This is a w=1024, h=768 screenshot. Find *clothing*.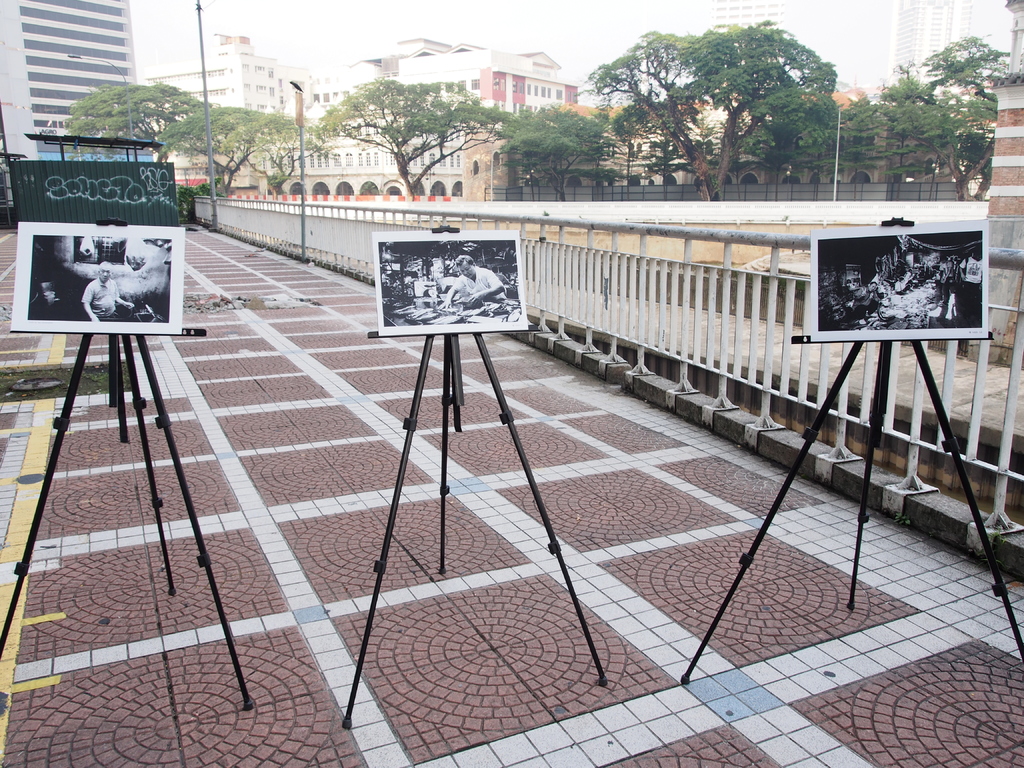
Bounding box: (x1=446, y1=261, x2=504, y2=310).
